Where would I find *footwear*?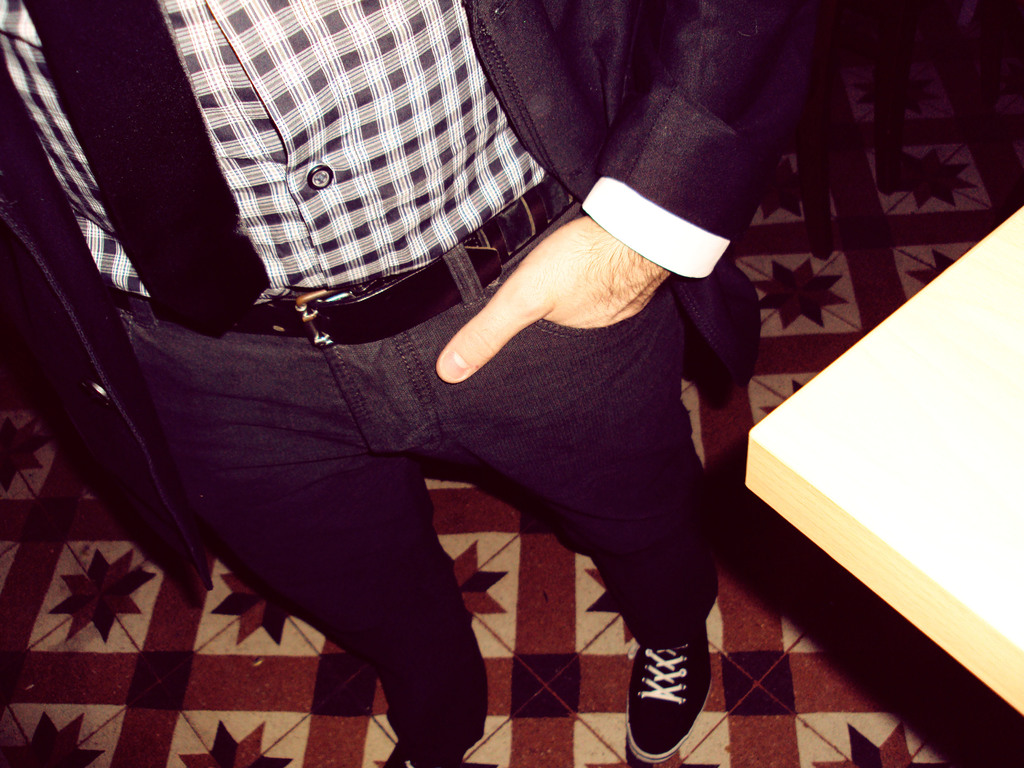
At 620:643:712:751.
